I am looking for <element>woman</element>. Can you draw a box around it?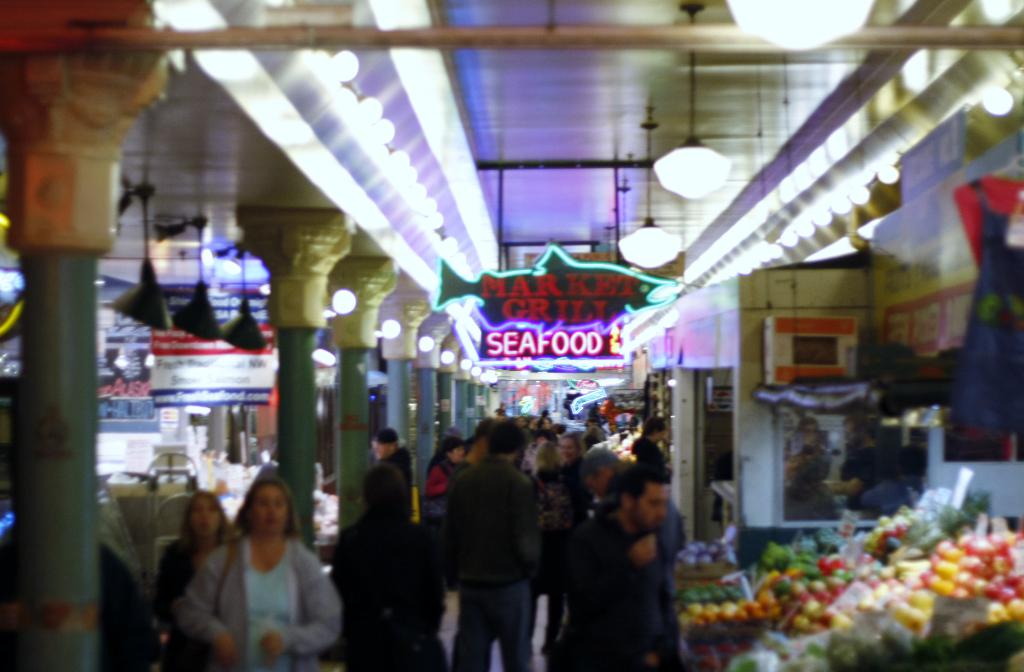
Sure, the bounding box is [left=150, top=487, right=233, bottom=671].
